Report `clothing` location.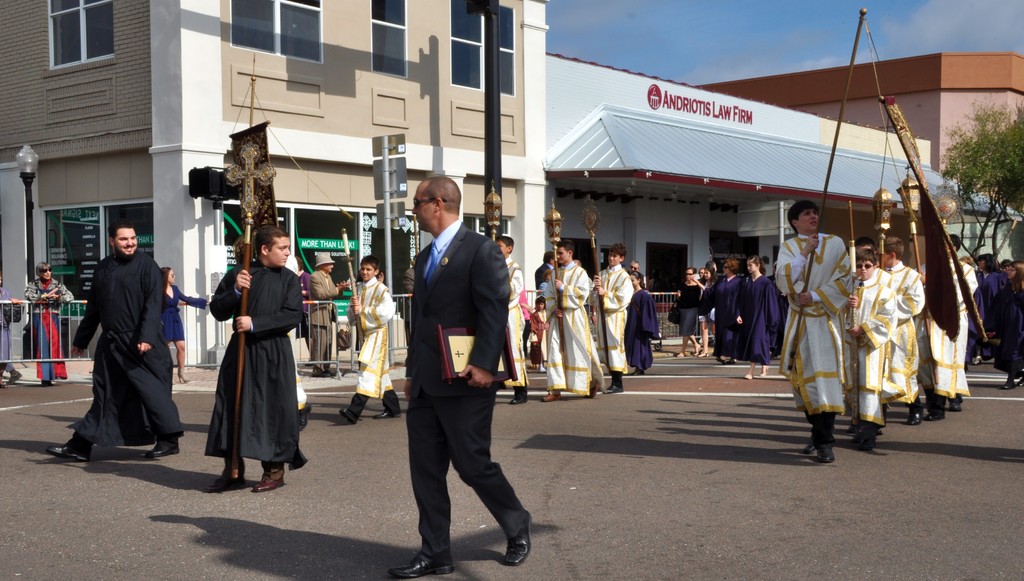
Report: (left=300, top=259, right=350, bottom=371).
